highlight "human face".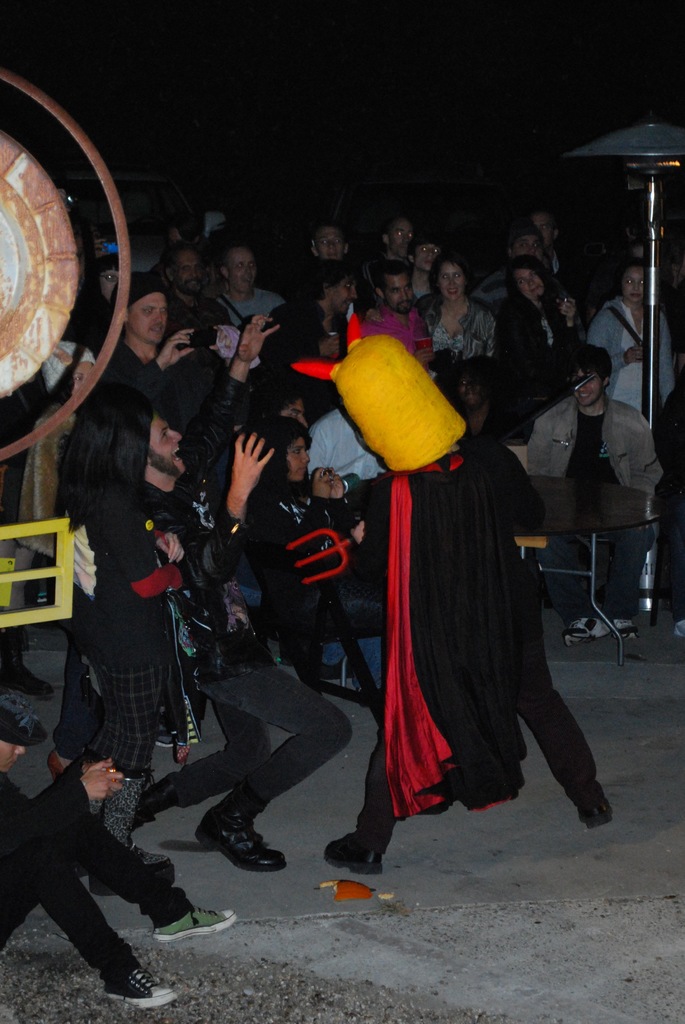
Highlighted region: select_region(0, 737, 24, 774).
